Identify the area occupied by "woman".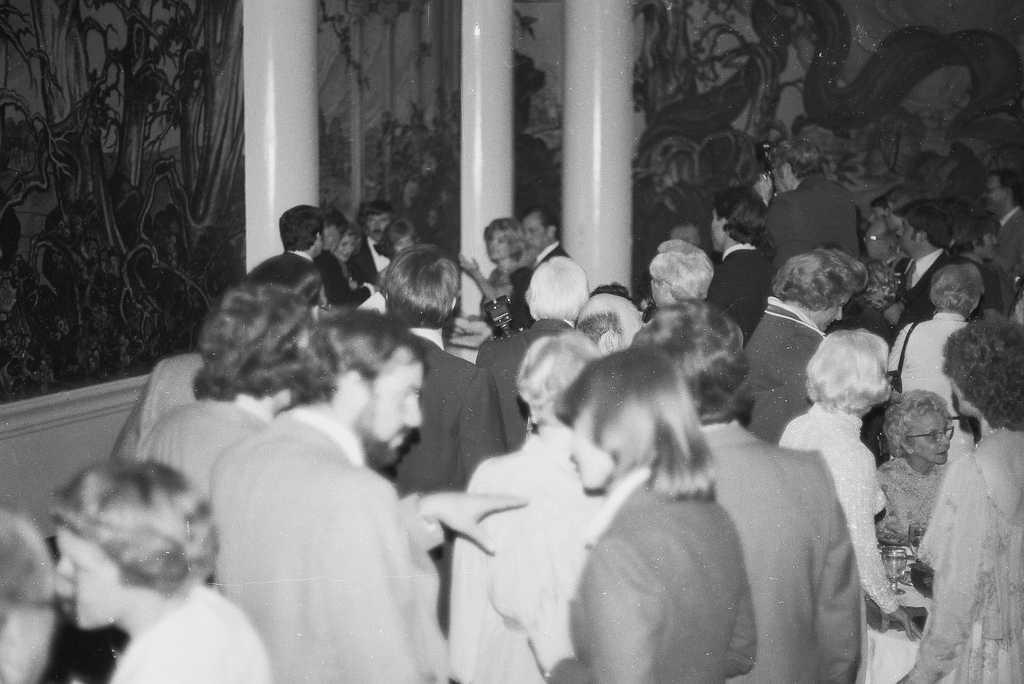
Area: [770,329,925,652].
